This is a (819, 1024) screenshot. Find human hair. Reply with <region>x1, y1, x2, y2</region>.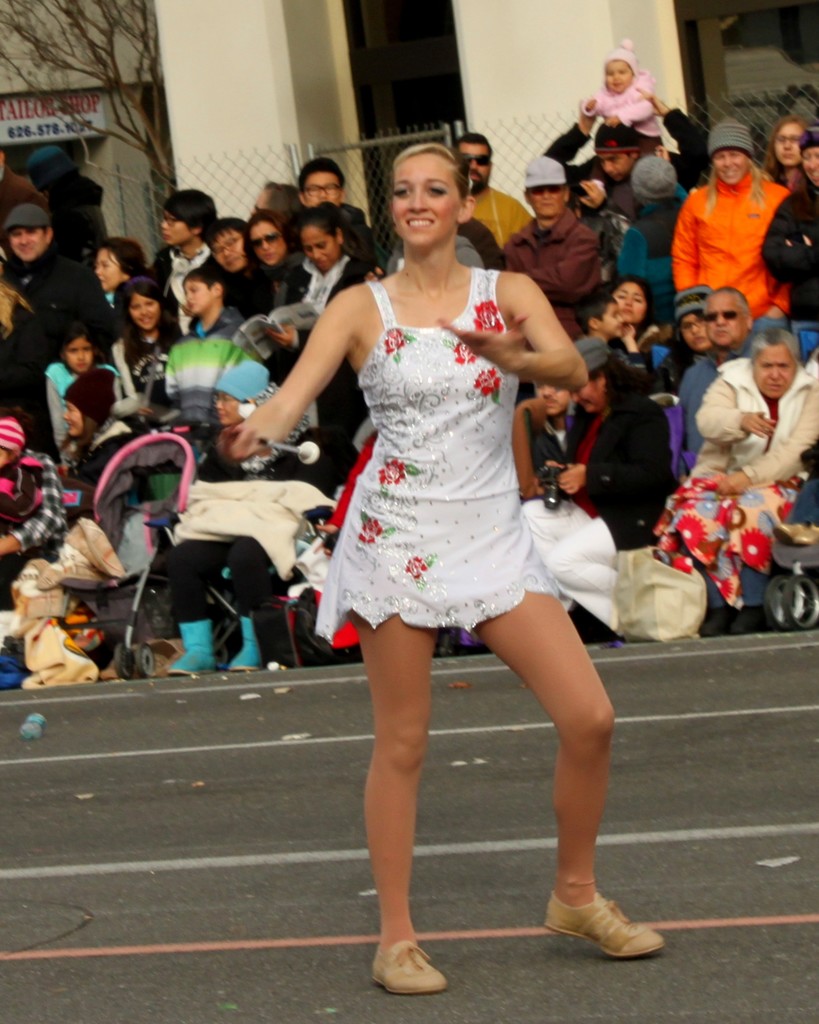
<region>57, 323, 99, 371</region>.
